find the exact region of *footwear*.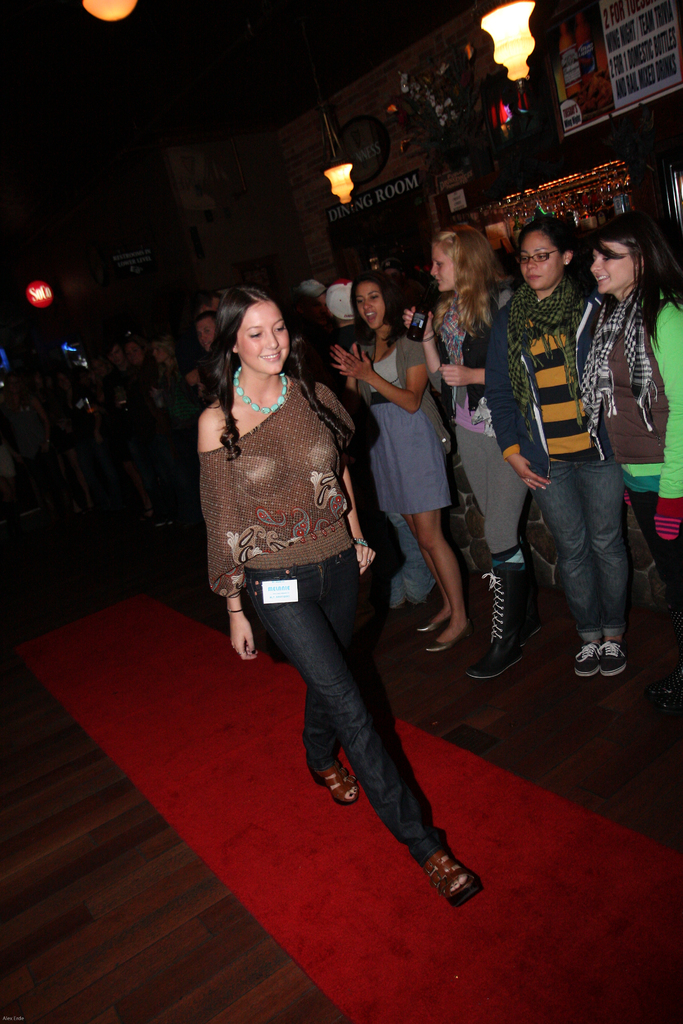
Exact region: (462, 562, 530, 686).
